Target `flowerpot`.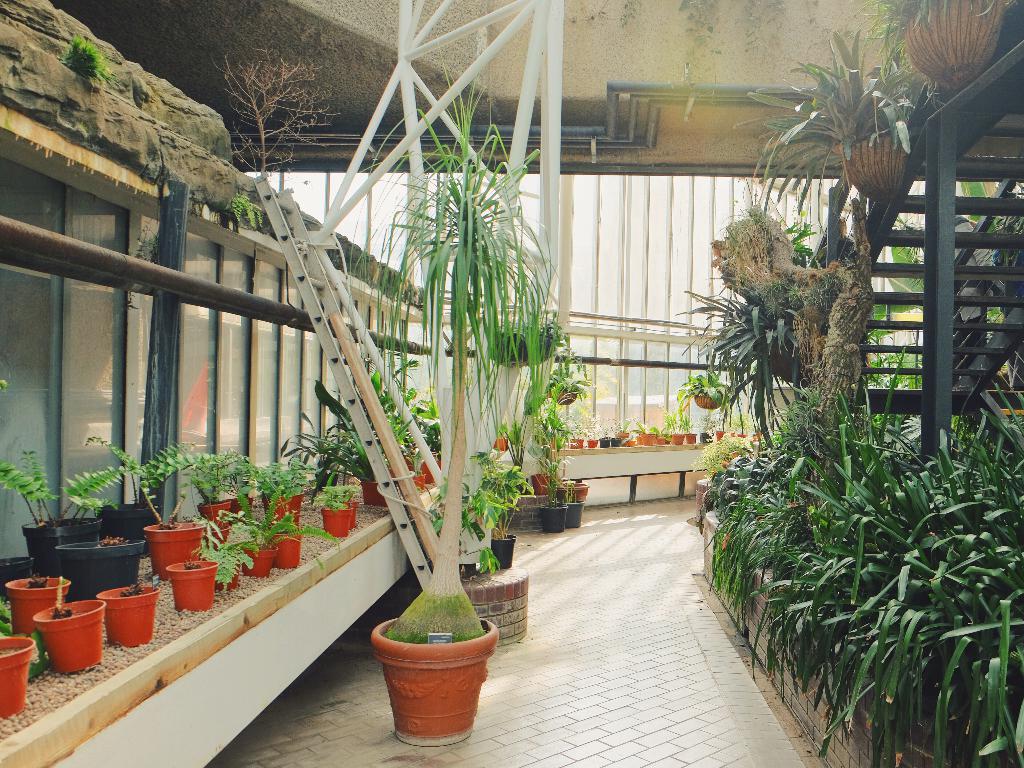
Target region: {"x1": 715, "y1": 428, "x2": 727, "y2": 442}.
